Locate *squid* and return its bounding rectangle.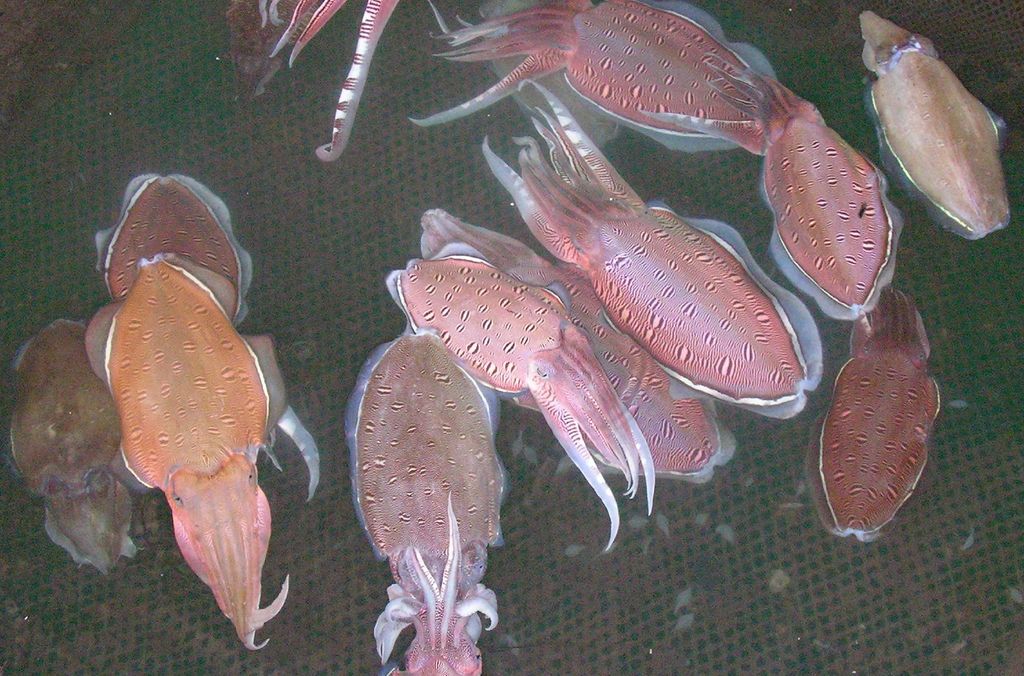
pyautogui.locateOnScreen(420, 208, 737, 477).
